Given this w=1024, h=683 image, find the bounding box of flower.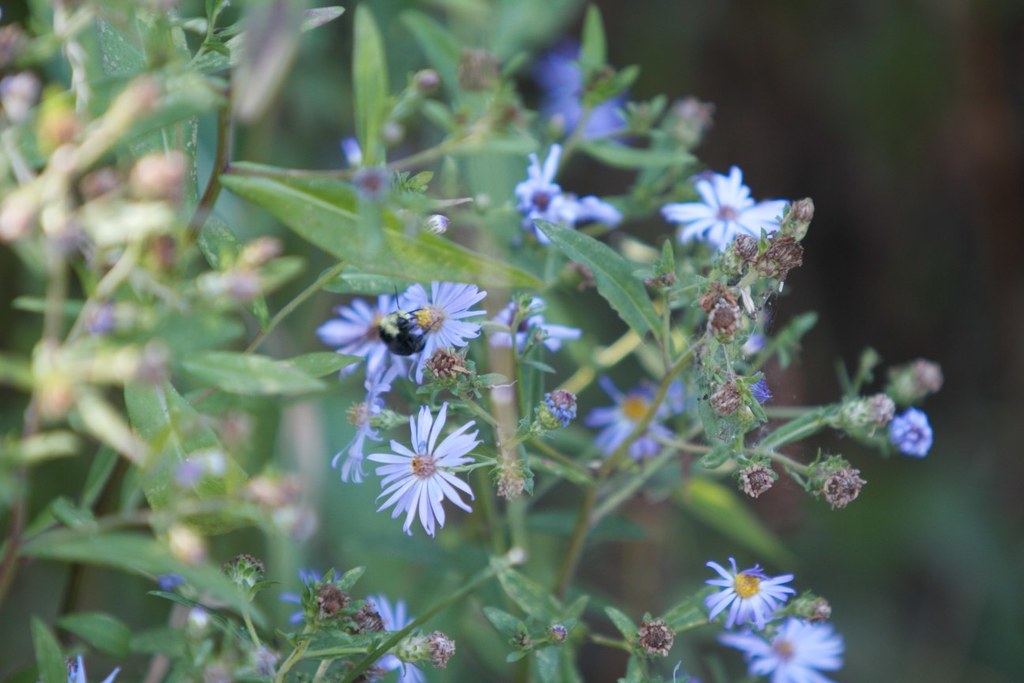
bbox(309, 275, 484, 387).
